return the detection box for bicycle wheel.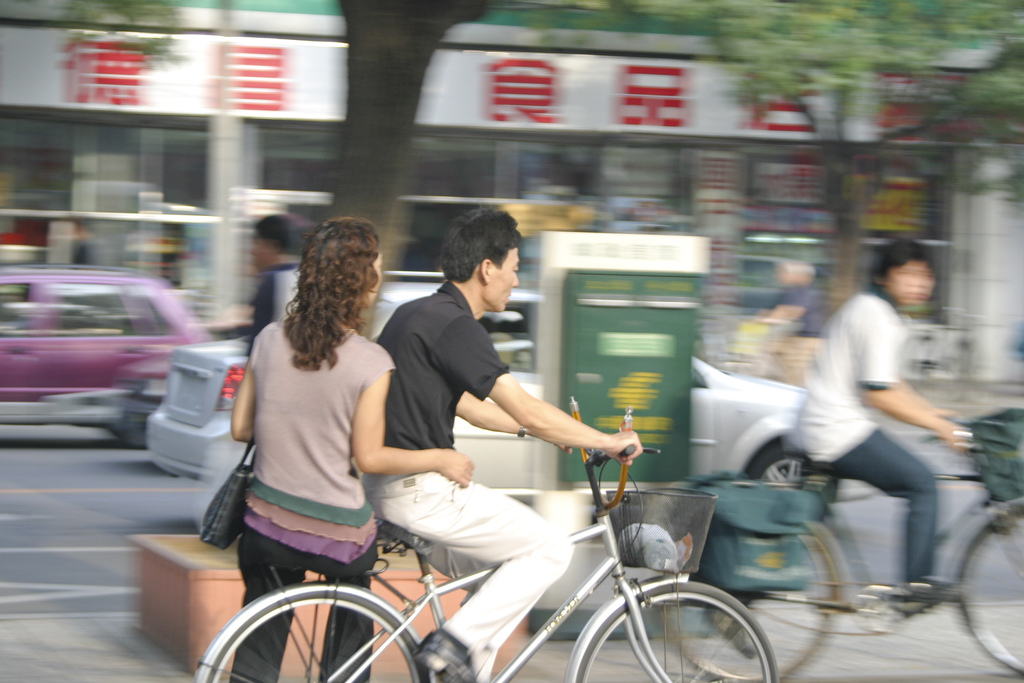
[660, 514, 839, 682].
